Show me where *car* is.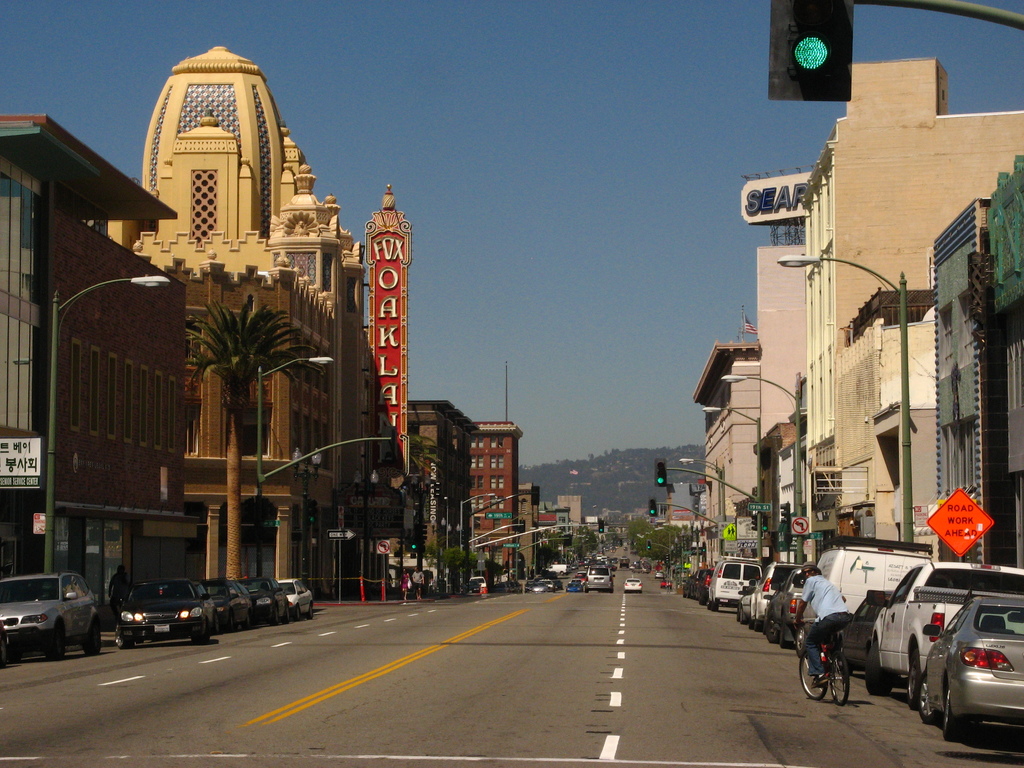
*car* is at BBox(116, 576, 212, 646).
